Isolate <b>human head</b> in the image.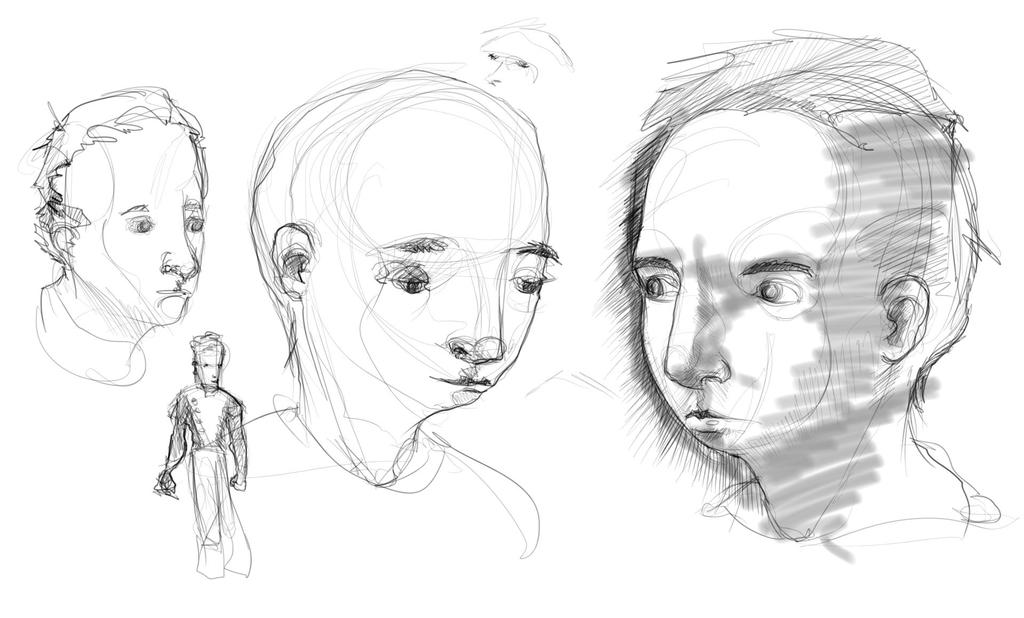
Isolated region: 193/329/230/390.
